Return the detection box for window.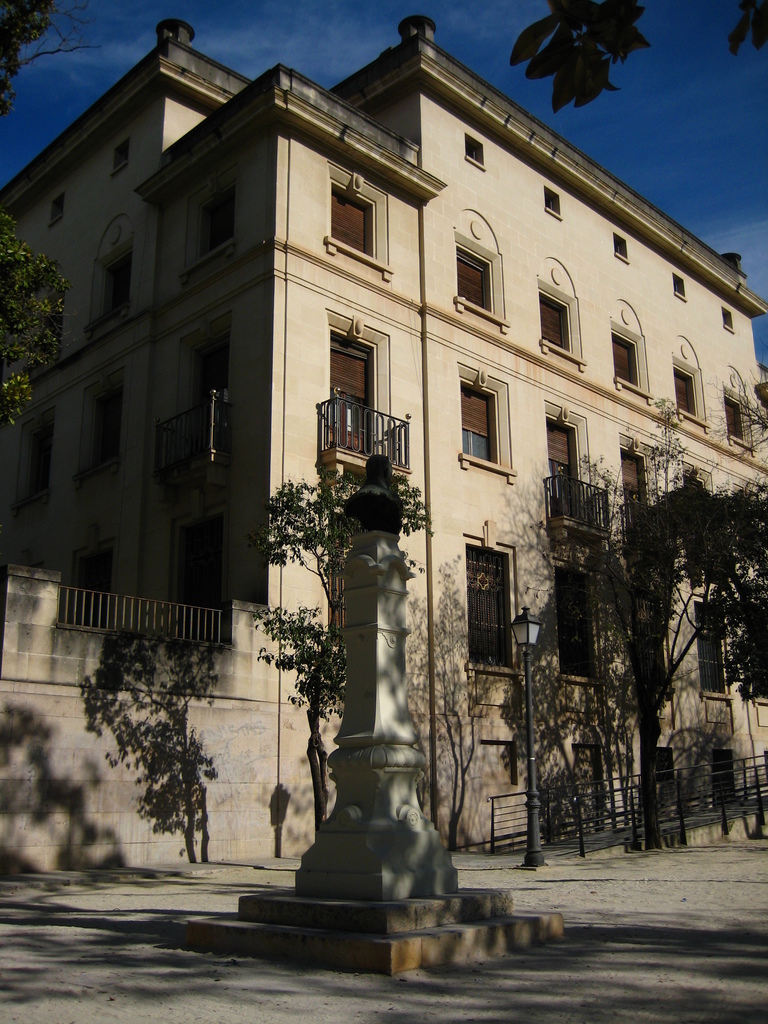
<box>46,189,66,230</box>.
